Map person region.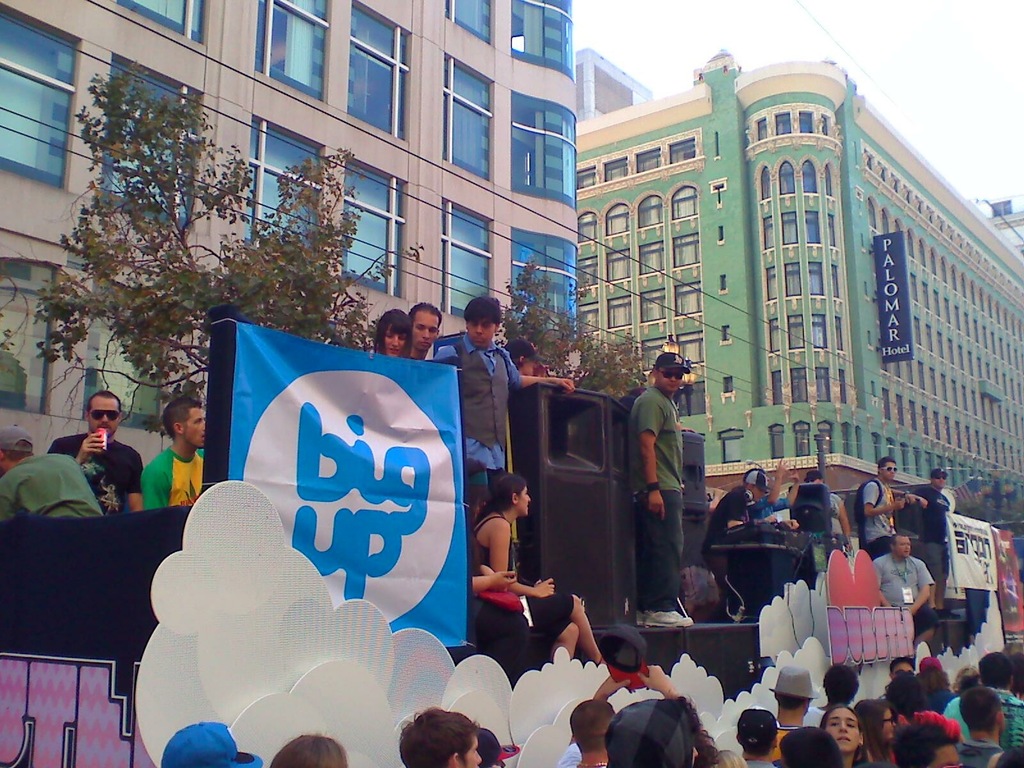
Mapped to {"x1": 0, "y1": 426, "x2": 106, "y2": 520}.
